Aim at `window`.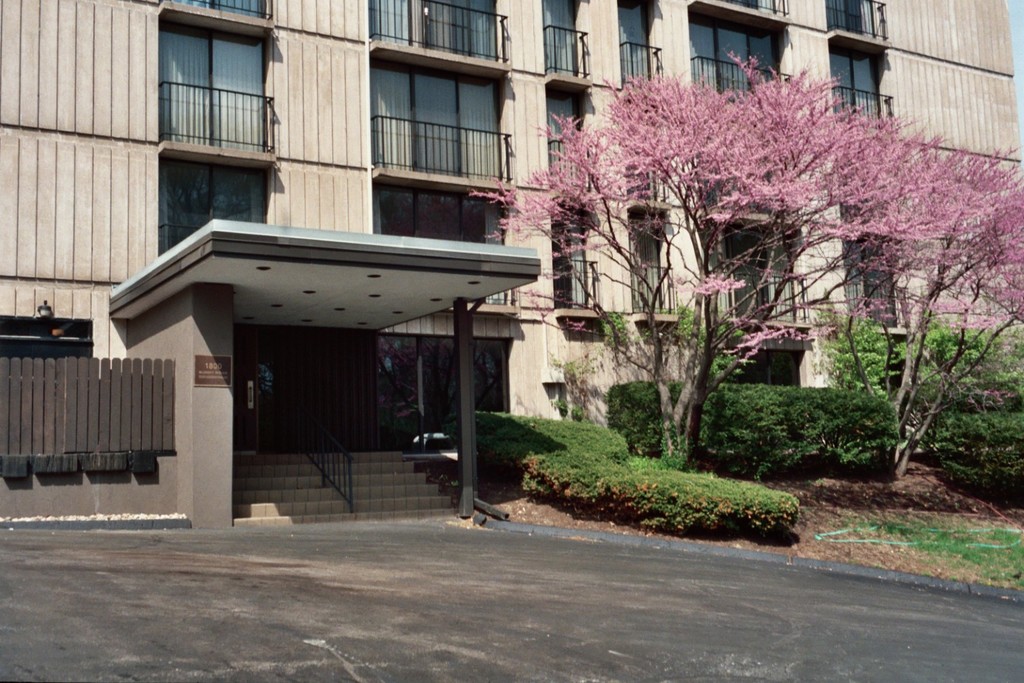
Aimed at (372,72,505,183).
